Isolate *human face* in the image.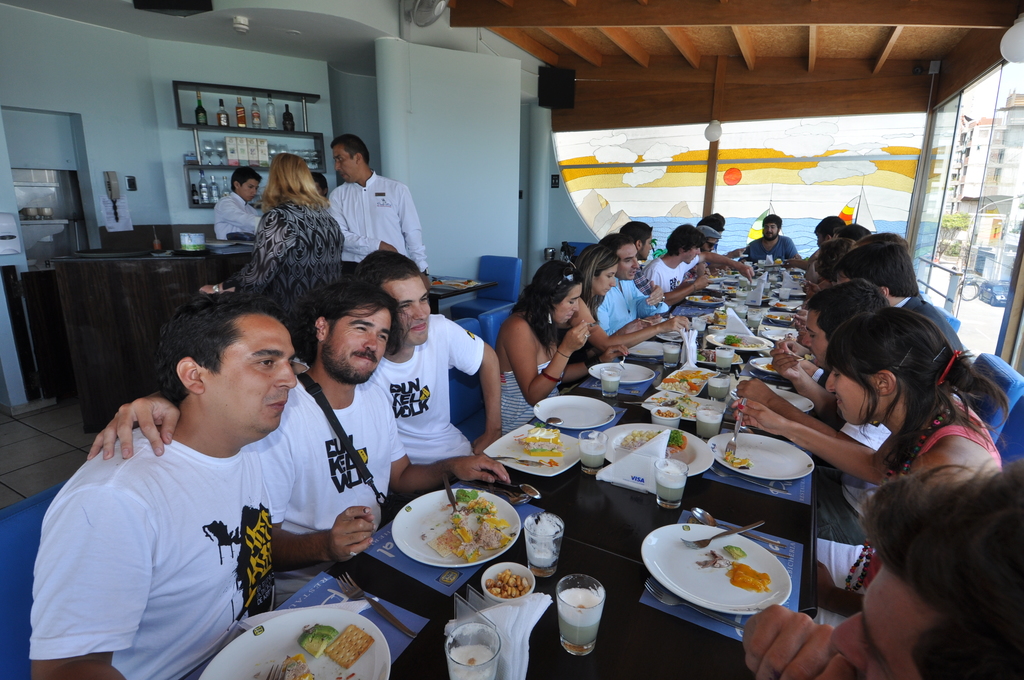
Isolated region: {"left": 561, "top": 288, "right": 586, "bottom": 329}.
